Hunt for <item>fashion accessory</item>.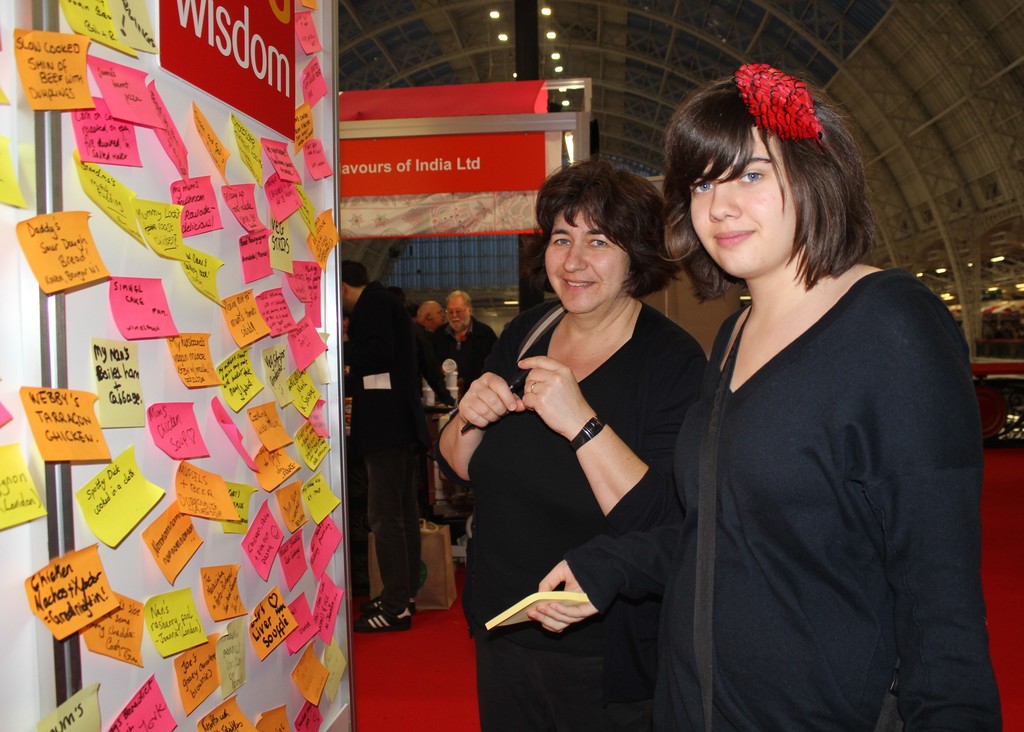
Hunted down at 570, 409, 611, 454.
